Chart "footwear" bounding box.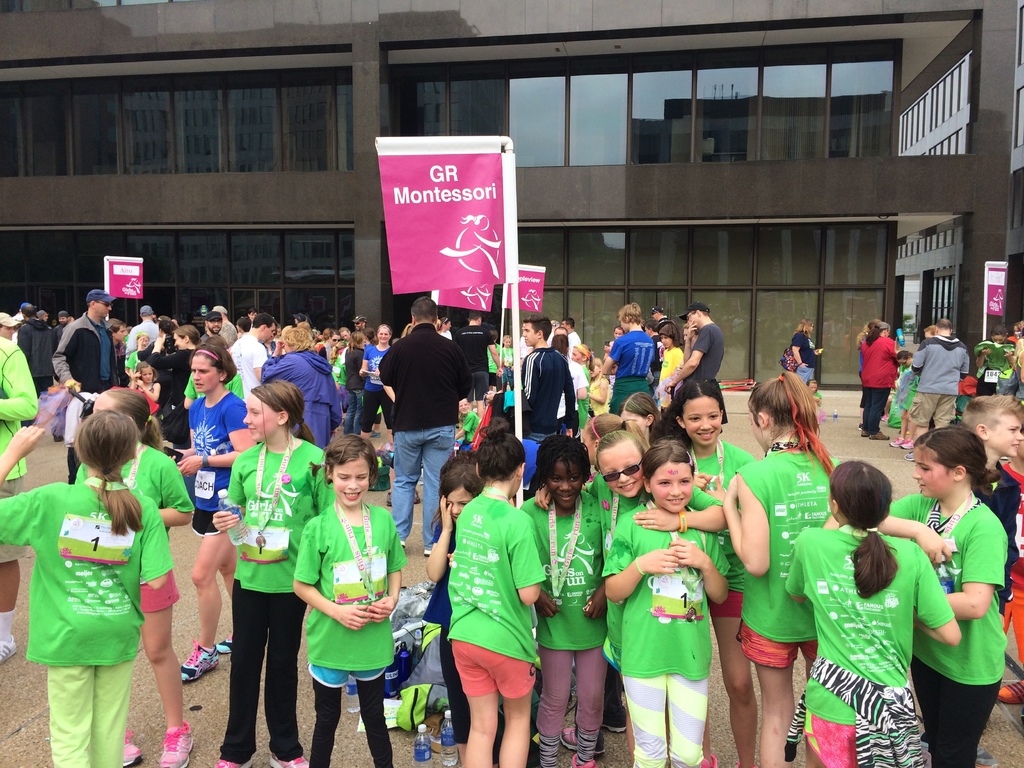
Charted: <bbox>902, 438, 915, 450</bbox>.
